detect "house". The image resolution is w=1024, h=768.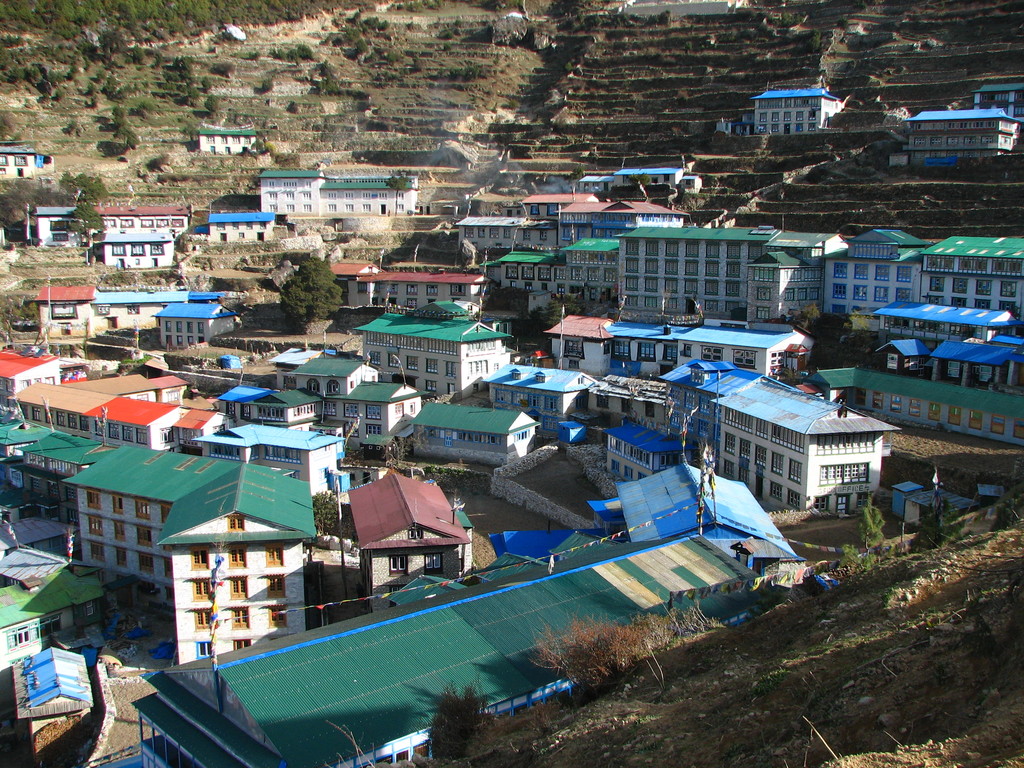
[x1=713, y1=78, x2=841, y2=132].
